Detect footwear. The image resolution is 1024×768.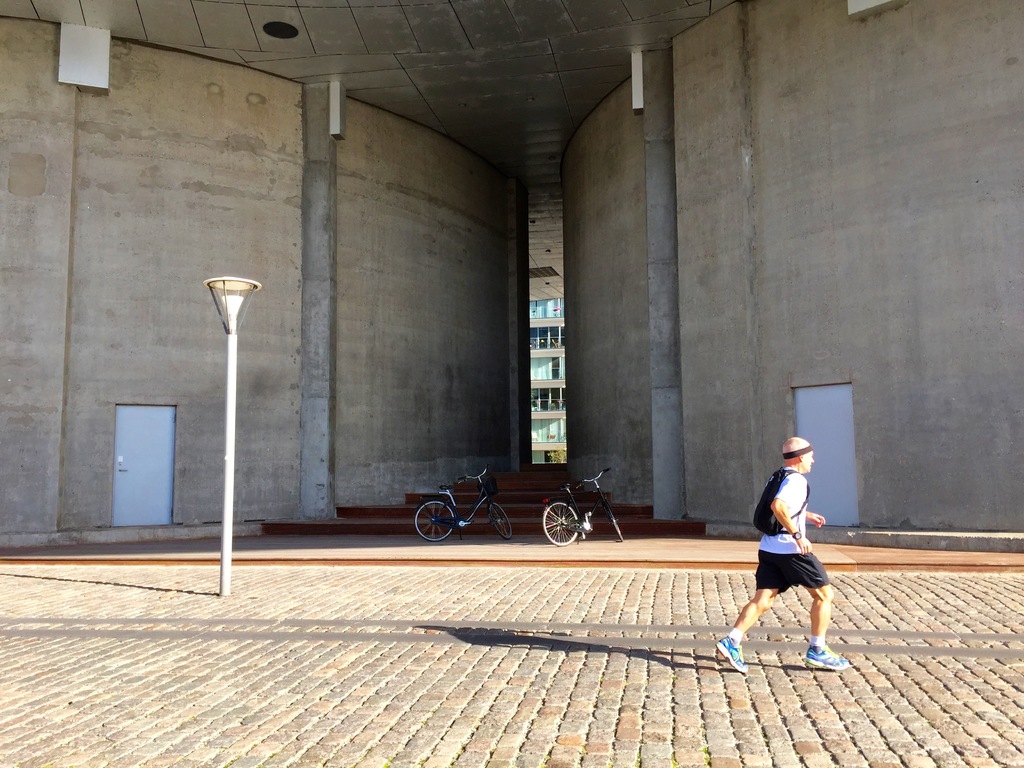
left=715, top=635, right=748, bottom=675.
